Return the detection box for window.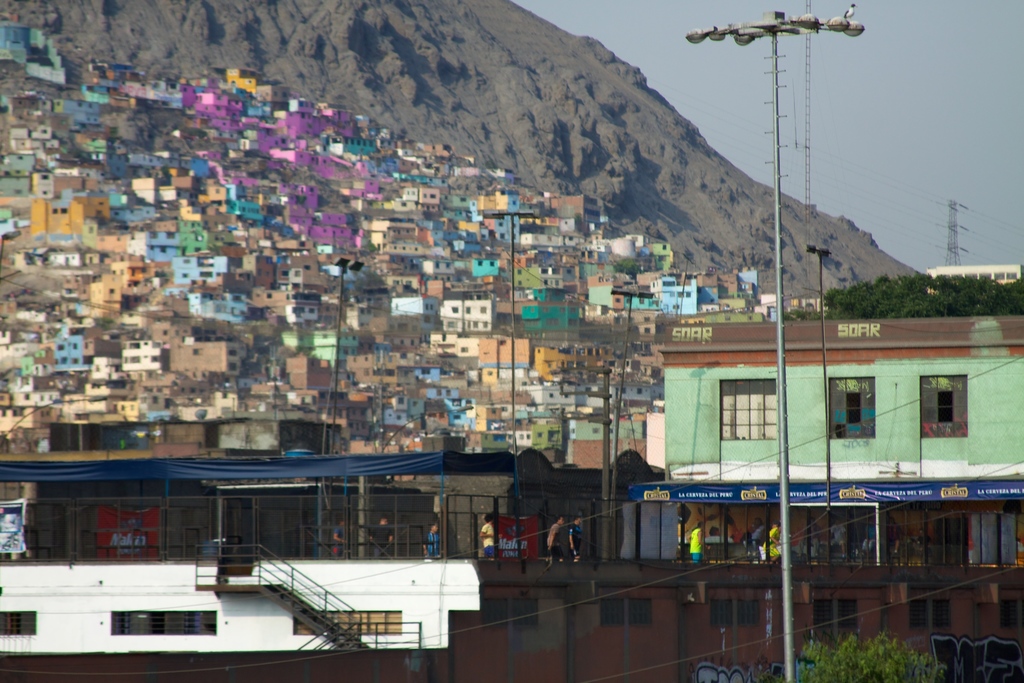
x1=291 y1=610 x2=401 y2=634.
